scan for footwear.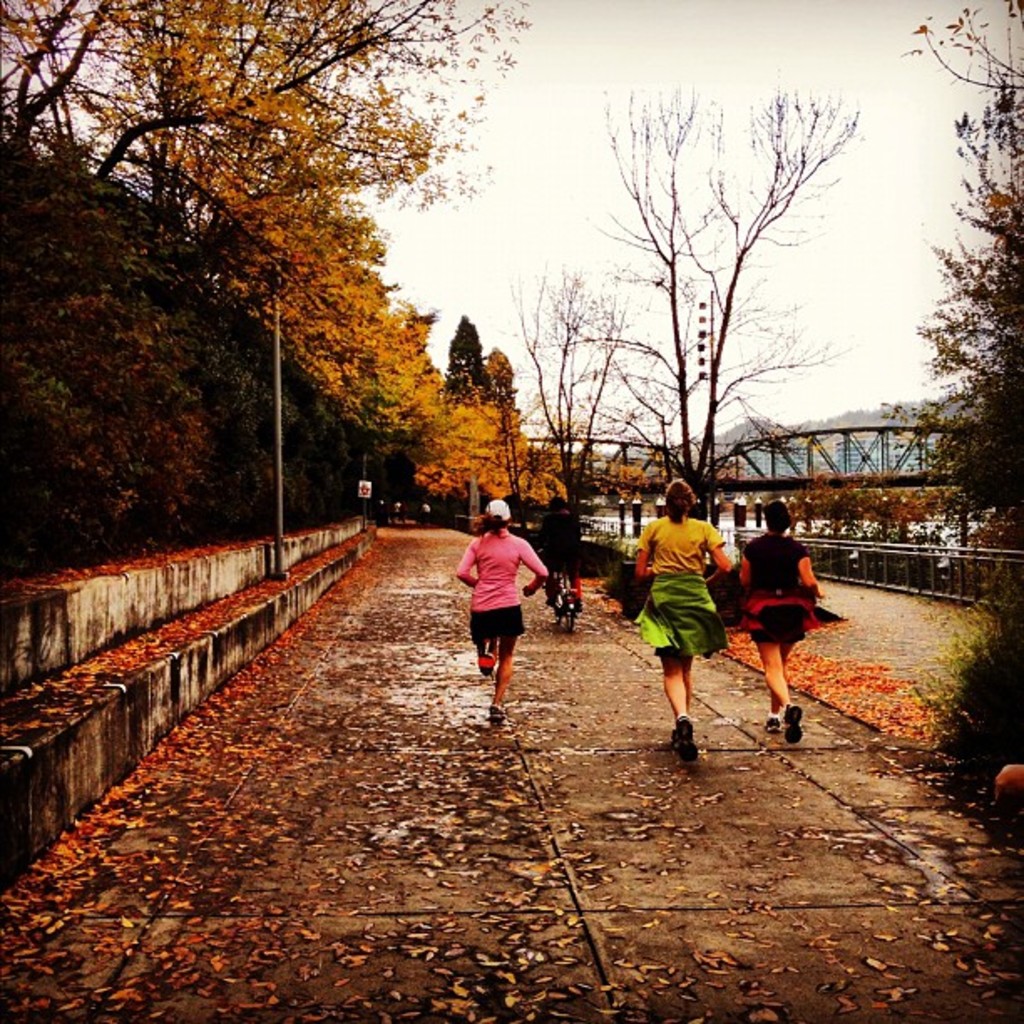
Scan result: <box>676,721,703,768</box>.
